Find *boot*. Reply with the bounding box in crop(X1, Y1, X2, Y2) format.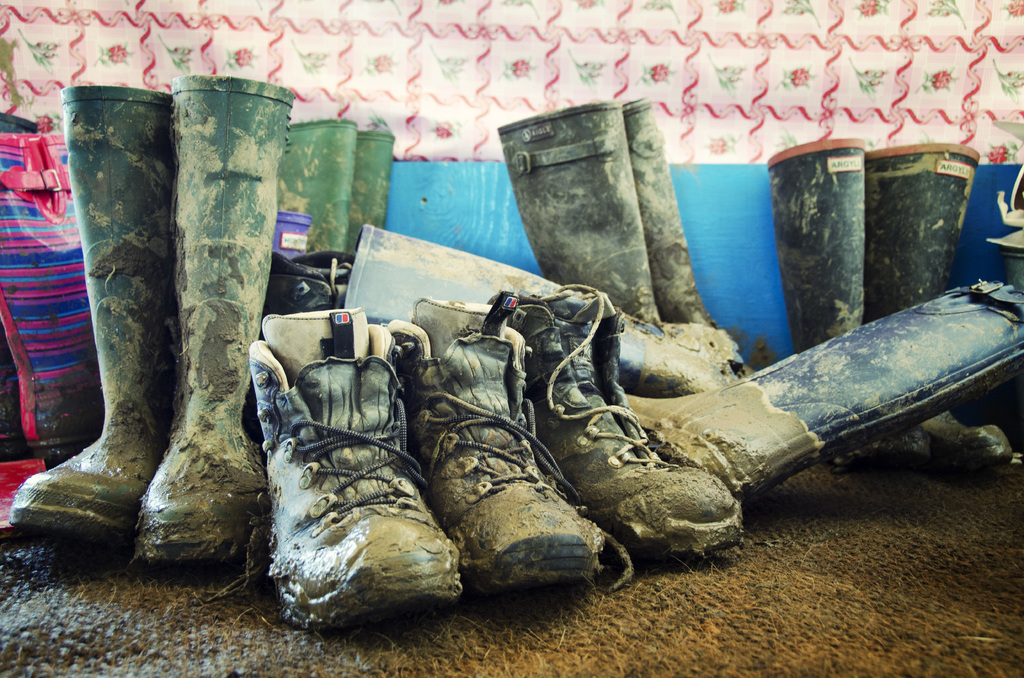
crop(484, 275, 745, 547).
